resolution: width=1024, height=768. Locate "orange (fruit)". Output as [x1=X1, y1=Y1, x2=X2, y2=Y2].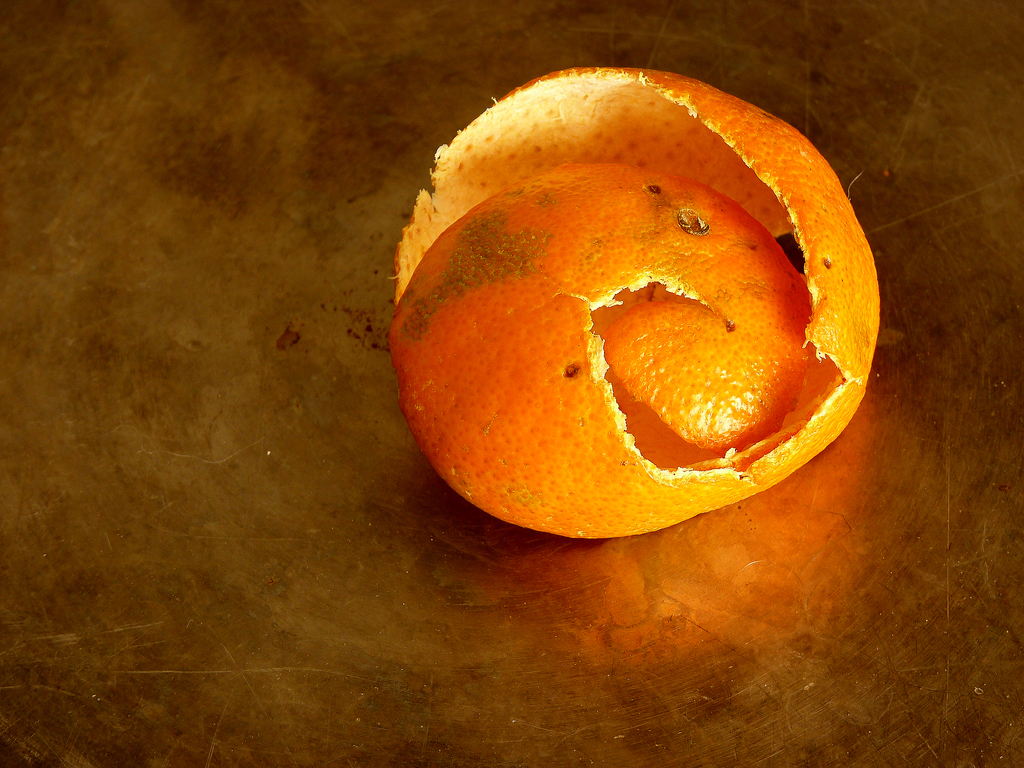
[x1=387, y1=61, x2=888, y2=537].
